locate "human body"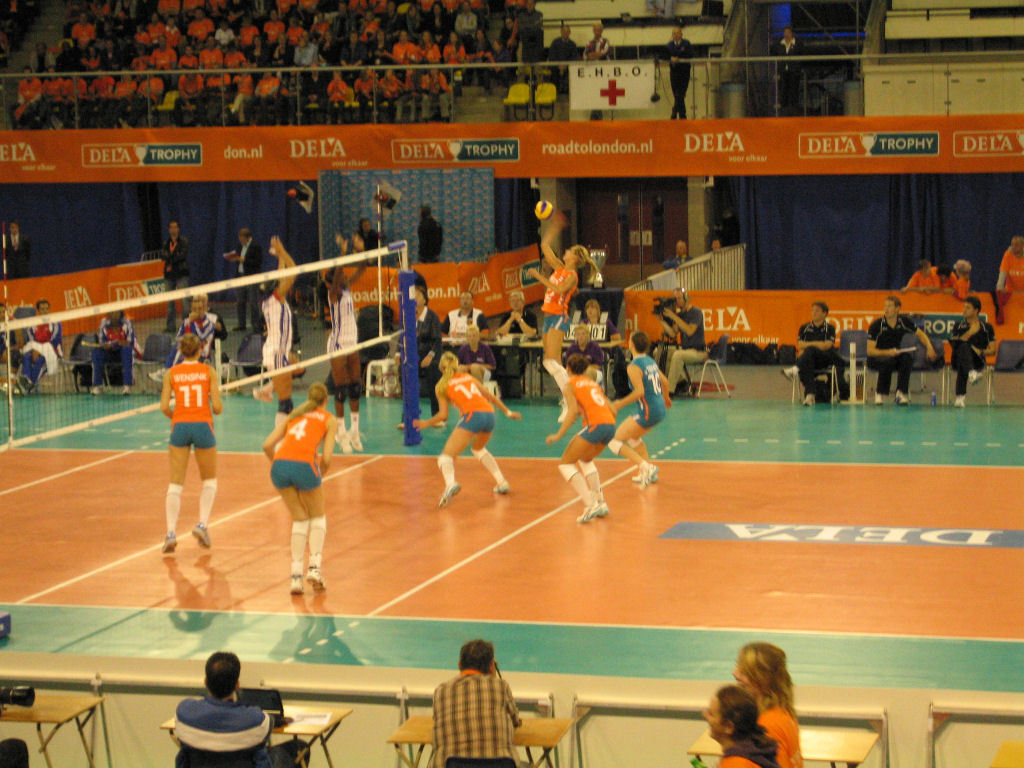
(left=239, top=17, right=263, bottom=47)
